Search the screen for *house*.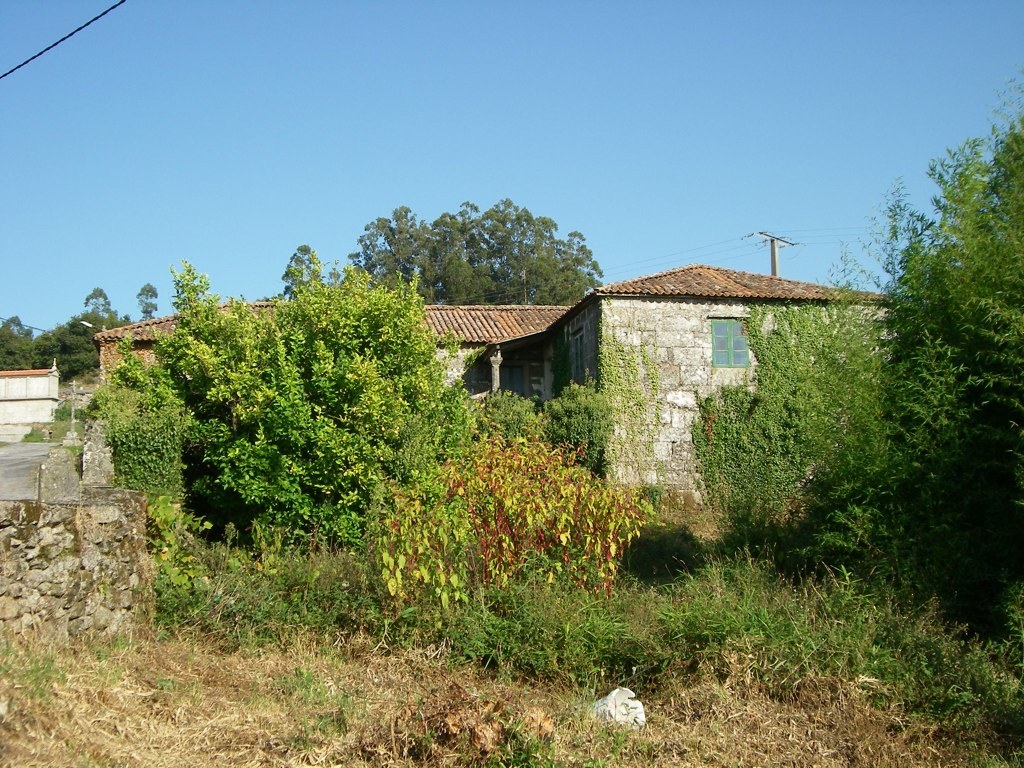
Found at (8,354,70,449).
